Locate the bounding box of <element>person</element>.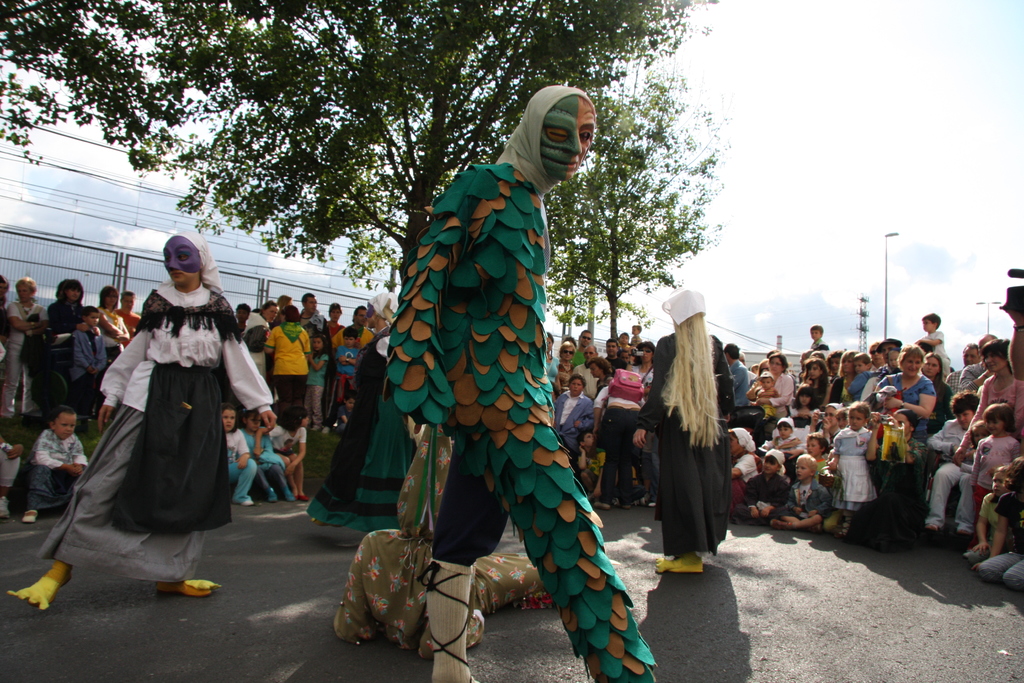
Bounding box: {"left": 952, "top": 336, "right": 1023, "bottom": 464}.
